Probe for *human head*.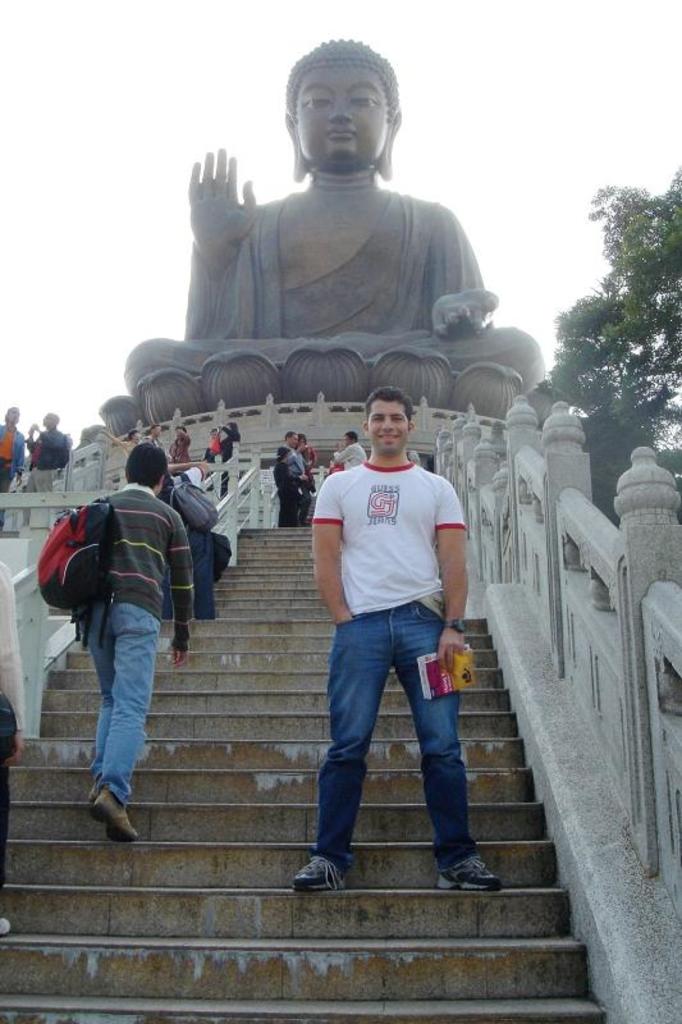
Probe result: region(5, 403, 22, 425).
